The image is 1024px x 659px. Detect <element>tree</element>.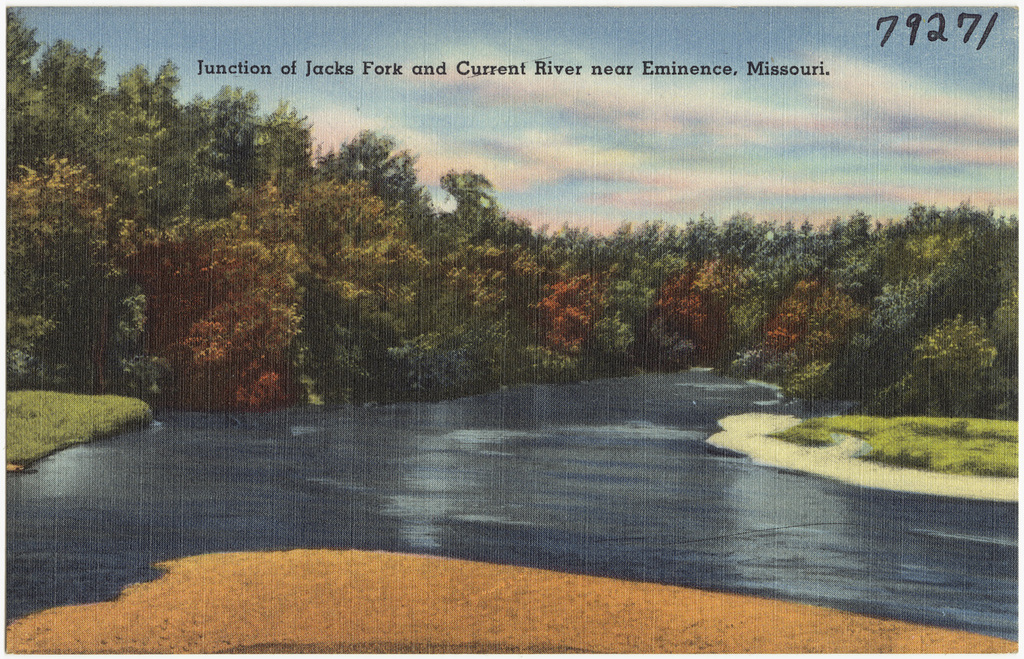
Detection: bbox=(332, 131, 434, 211).
